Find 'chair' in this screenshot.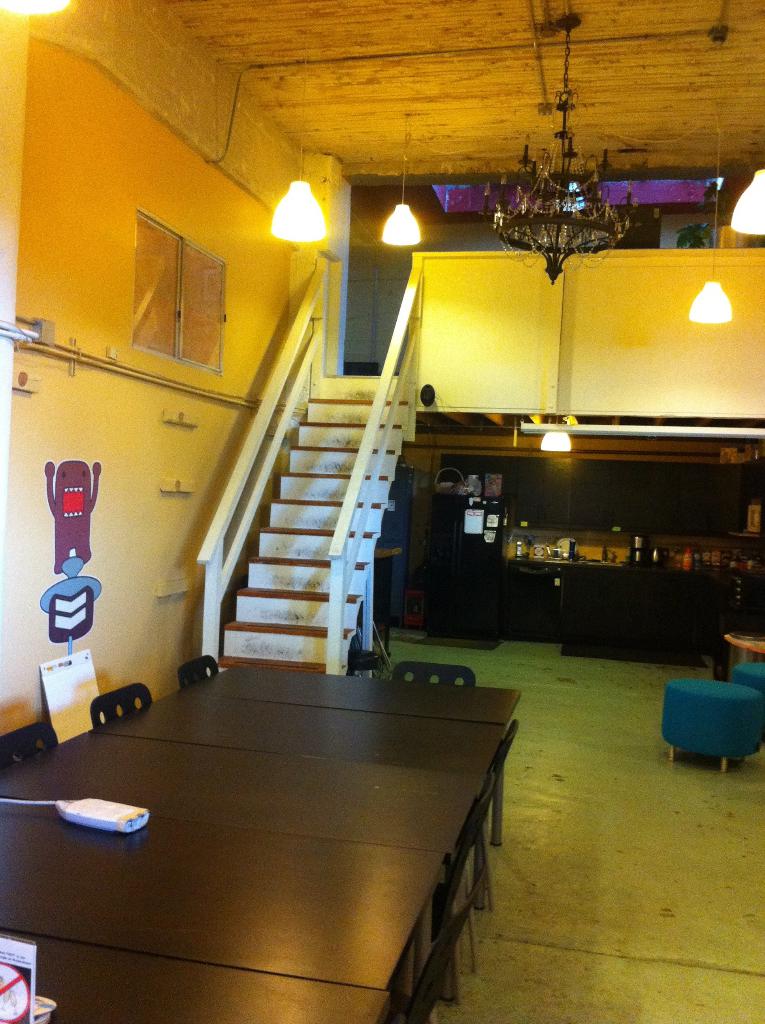
The bounding box for 'chair' is x1=385, y1=883, x2=479, y2=1023.
